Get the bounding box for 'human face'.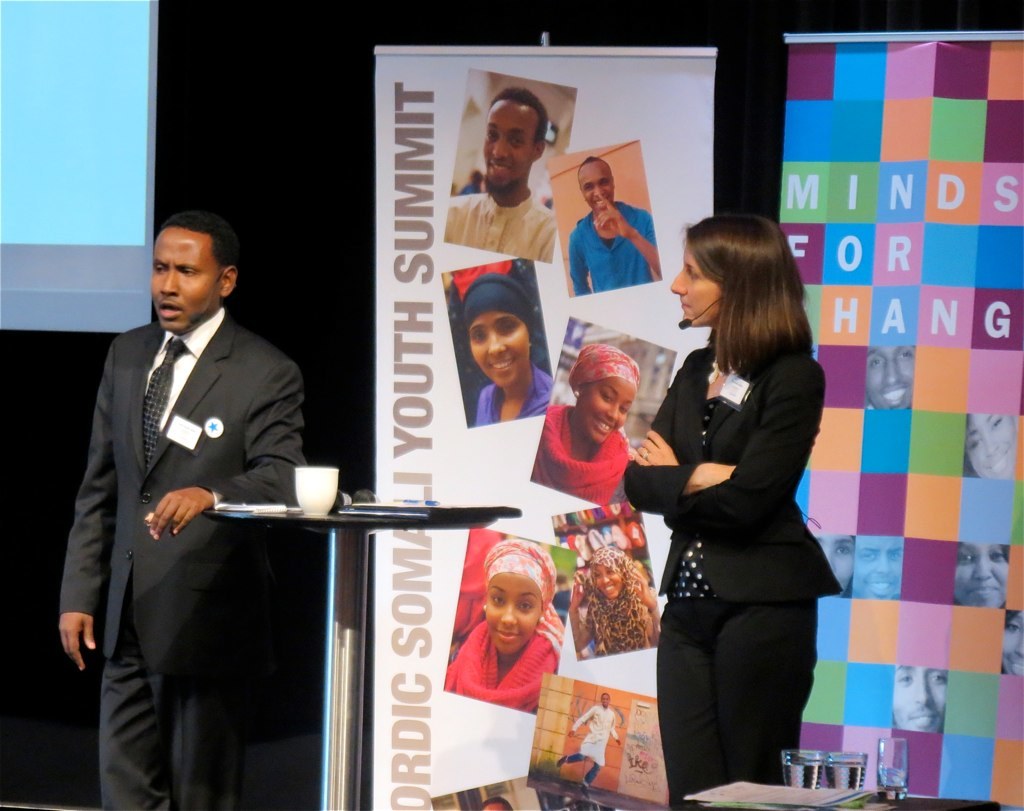
crop(886, 666, 945, 735).
